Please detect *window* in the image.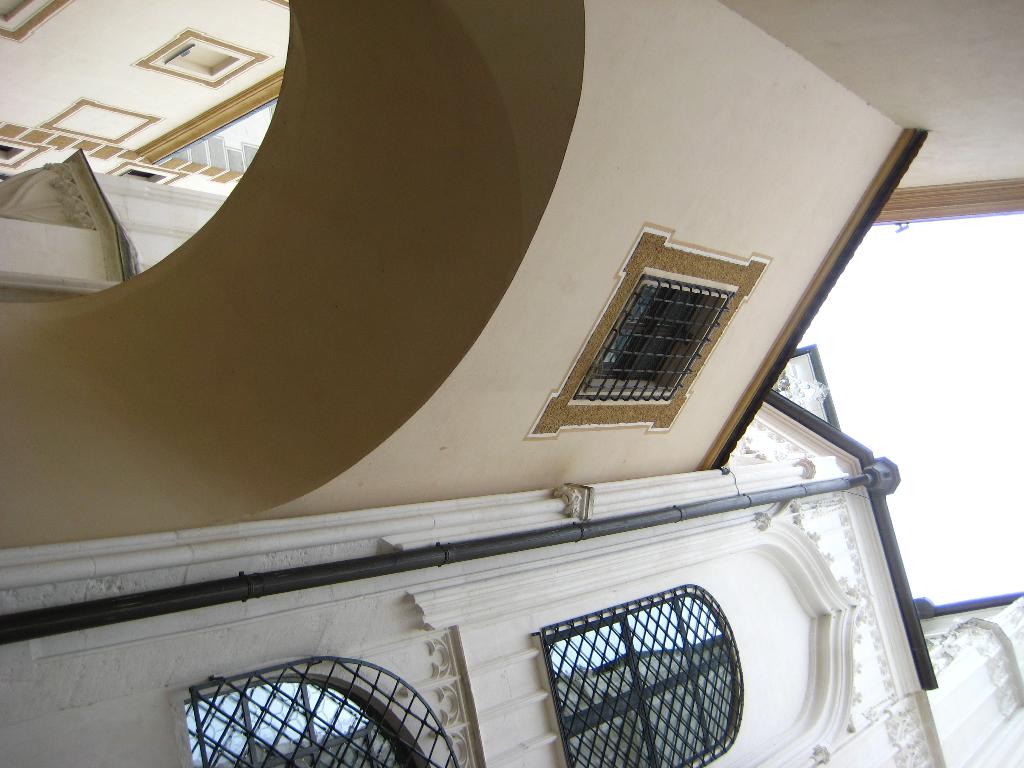
rect(170, 673, 445, 767).
